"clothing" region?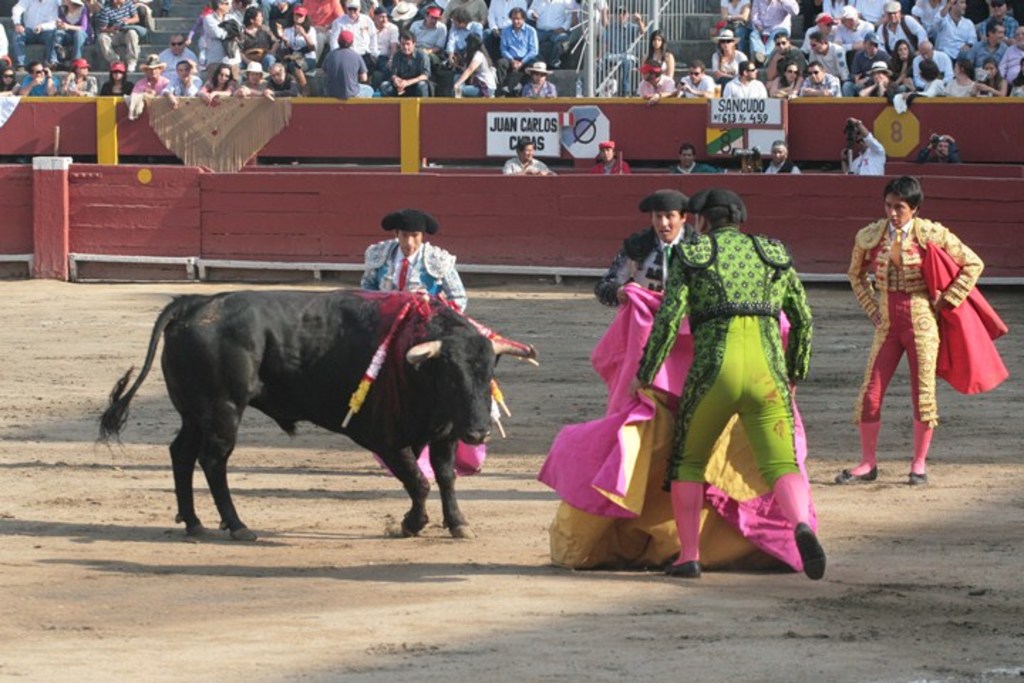
[x1=917, y1=144, x2=964, y2=164]
